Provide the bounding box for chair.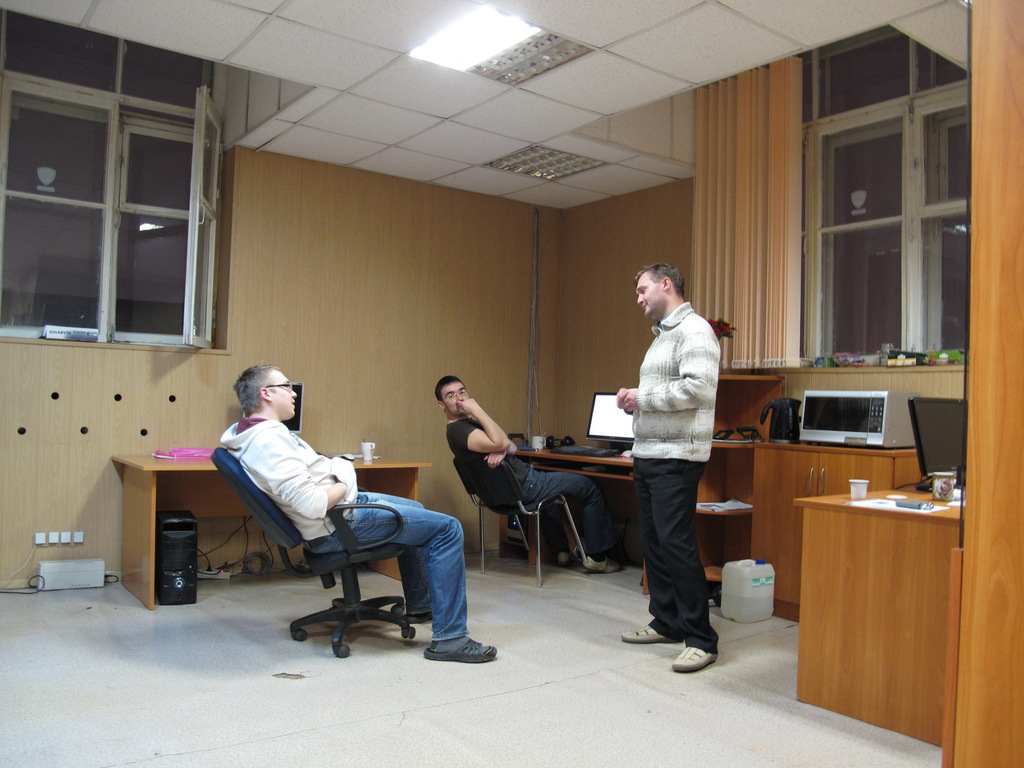
l=451, t=451, r=593, b=587.
